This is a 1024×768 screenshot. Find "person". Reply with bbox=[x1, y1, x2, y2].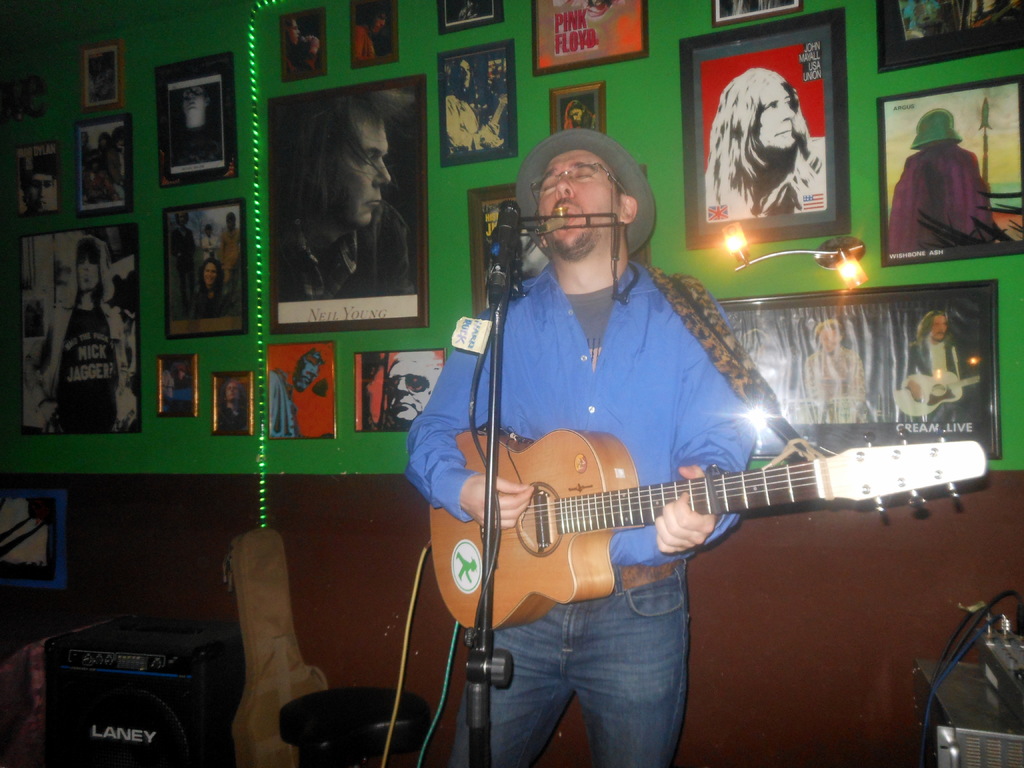
bbox=[185, 262, 225, 326].
